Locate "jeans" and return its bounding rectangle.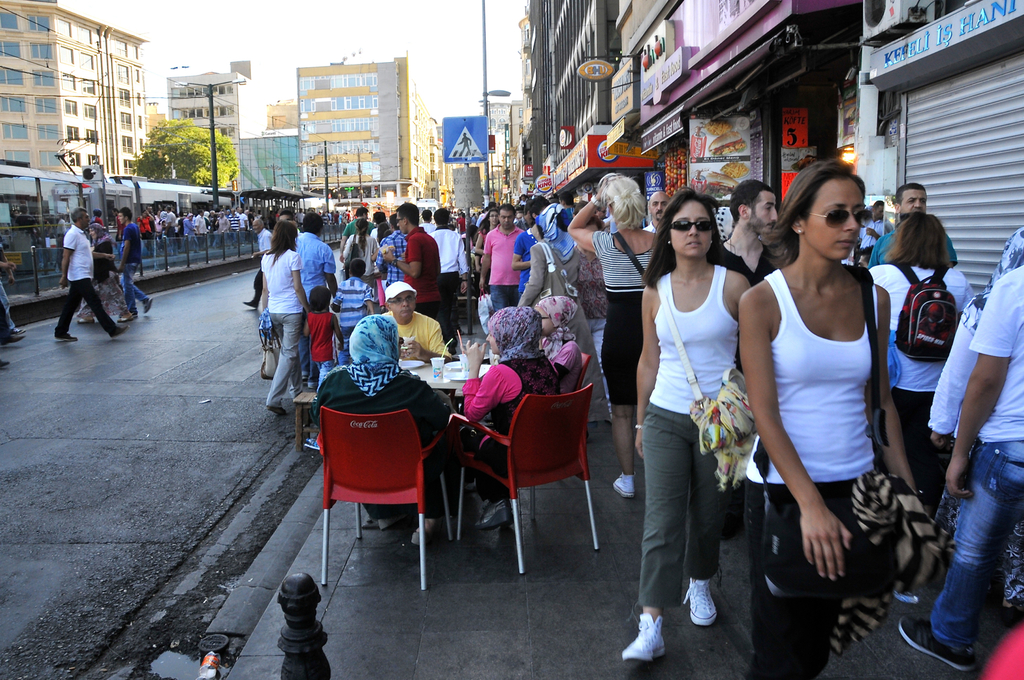
(x1=492, y1=282, x2=521, y2=310).
